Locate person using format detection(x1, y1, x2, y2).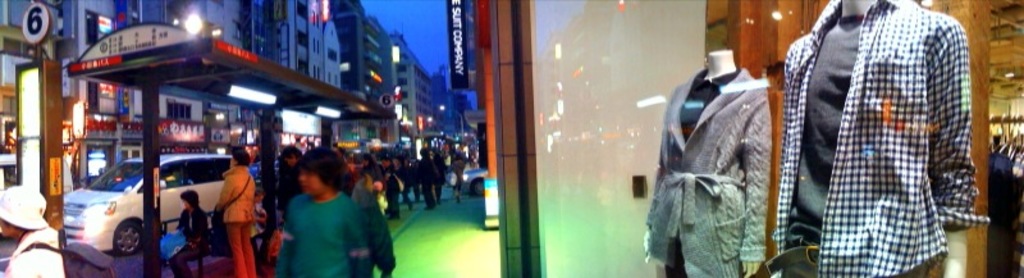
detection(266, 145, 320, 220).
